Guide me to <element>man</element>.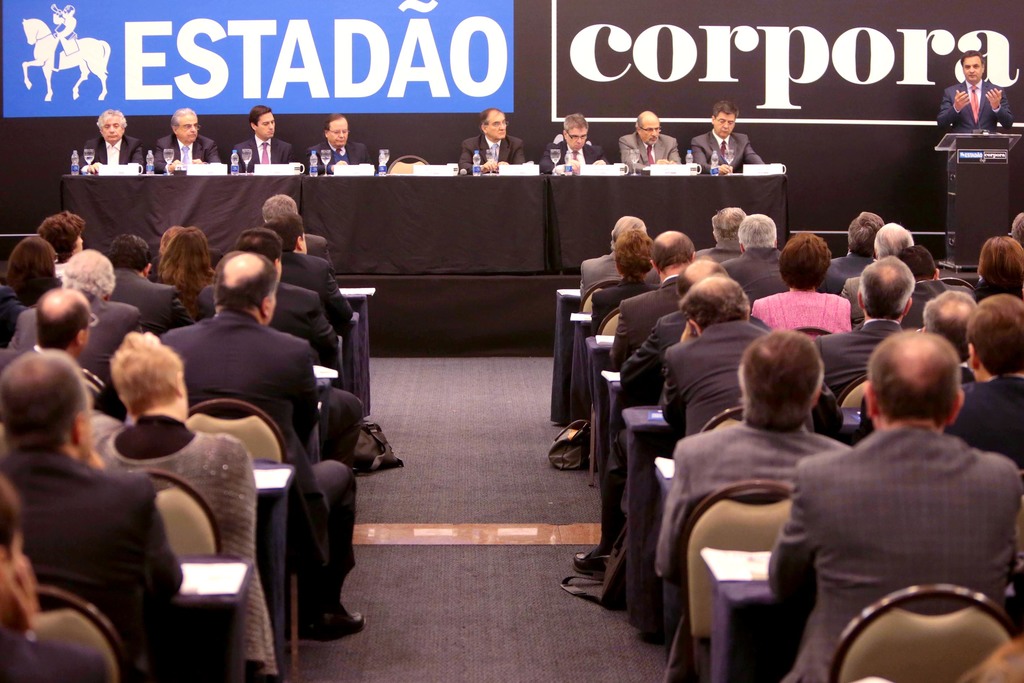
Guidance: x1=936 y1=48 x2=1018 y2=136.
